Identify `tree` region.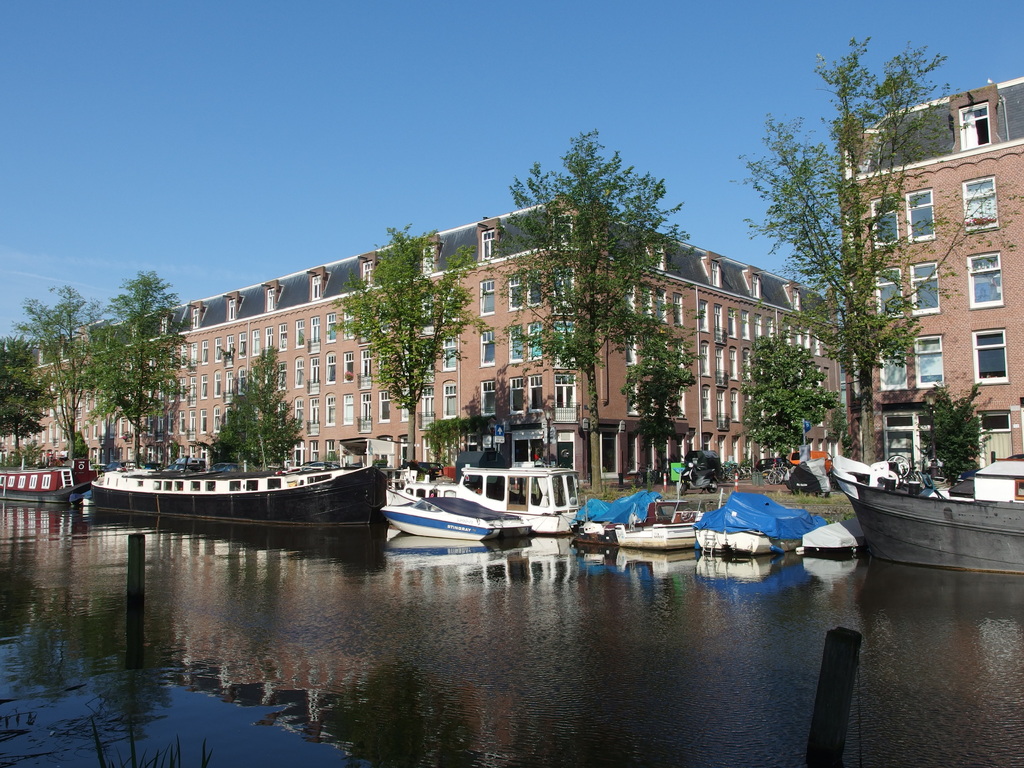
Region: rect(739, 339, 836, 477).
